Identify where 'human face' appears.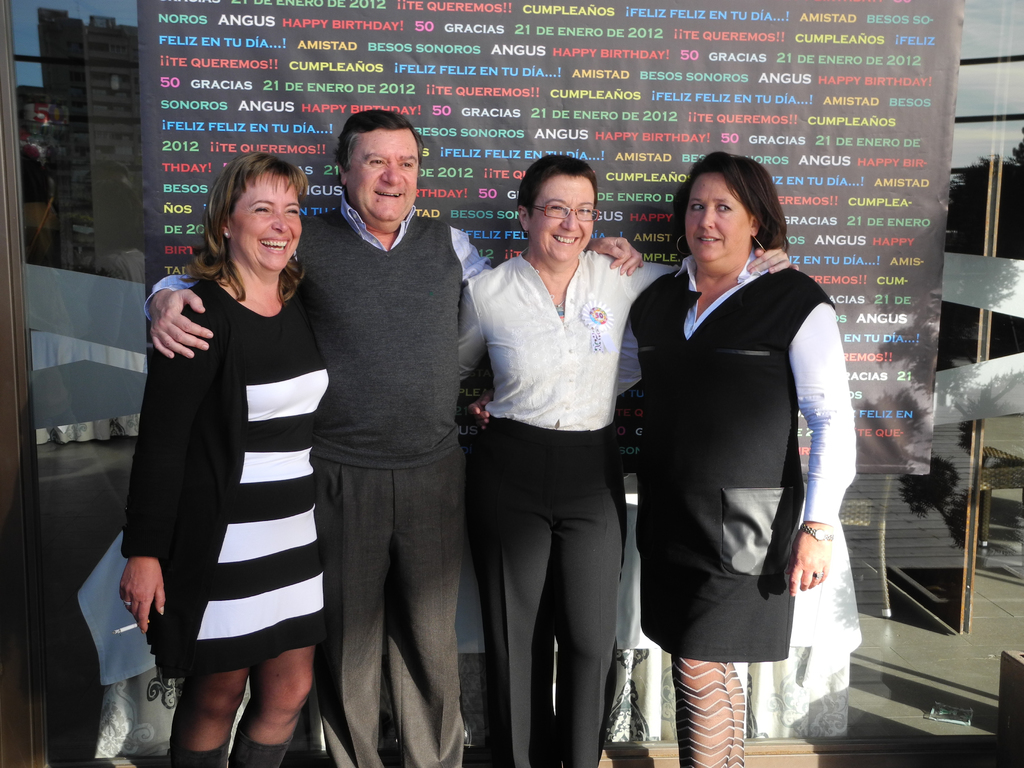
Appears at x1=678 y1=170 x2=753 y2=262.
